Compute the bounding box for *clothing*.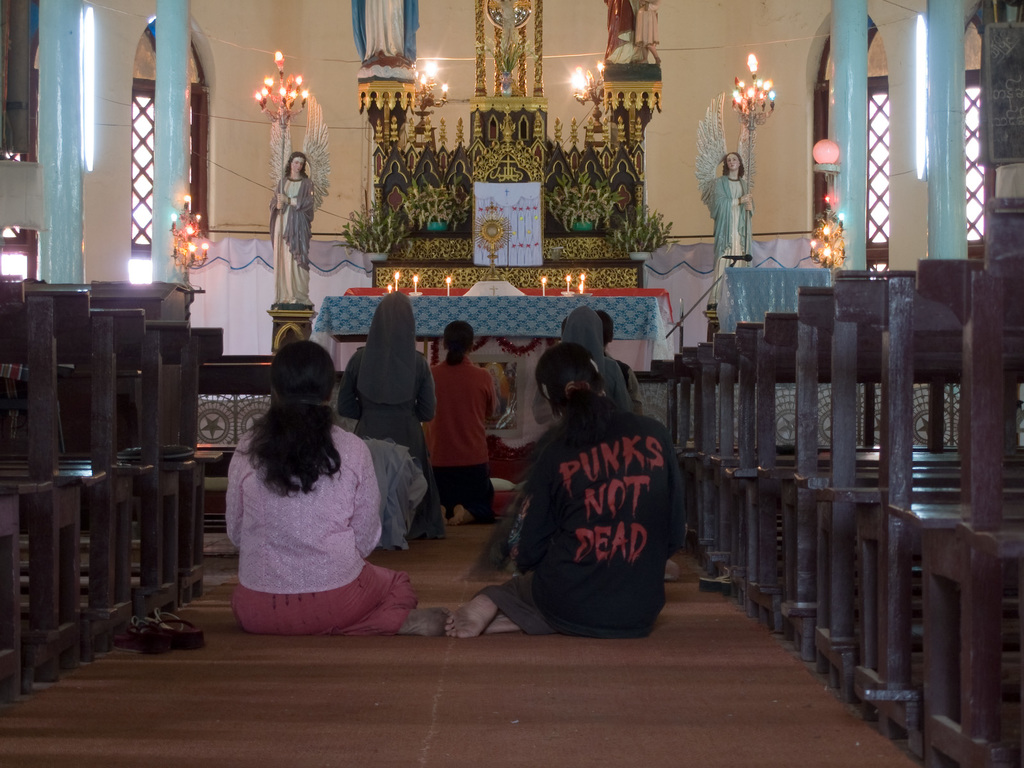
<bbox>504, 348, 545, 447</bbox>.
